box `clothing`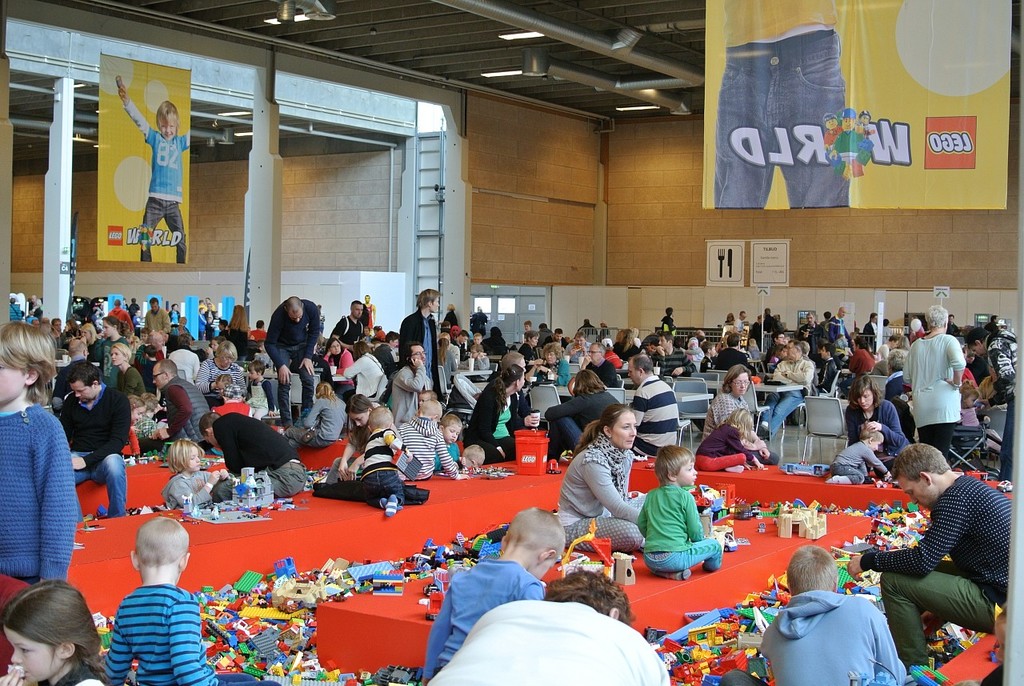
pyautogui.locateOnScreen(746, 363, 812, 437)
